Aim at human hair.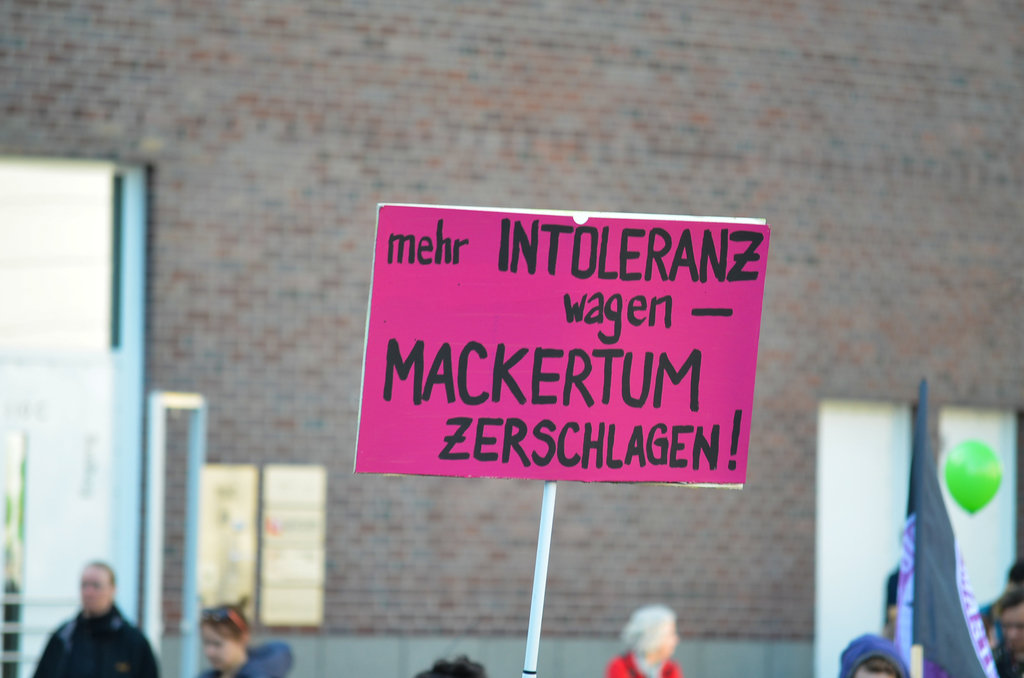
Aimed at {"left": 195, "top": 597, "right": 250, "bottom": 654}.
